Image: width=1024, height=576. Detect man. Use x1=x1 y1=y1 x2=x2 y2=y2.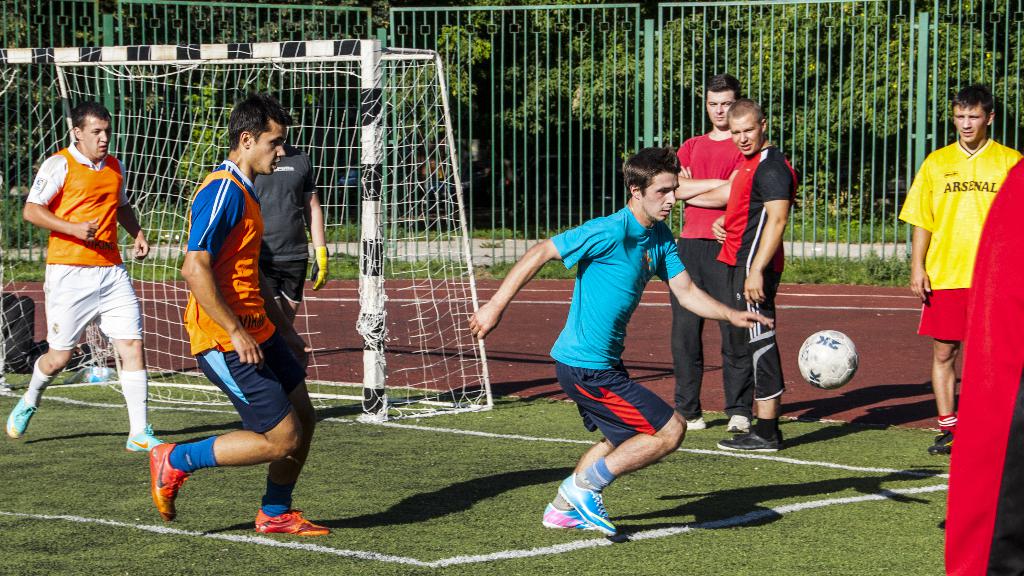
x1=16 y1=90 x2=158 y2=458.
